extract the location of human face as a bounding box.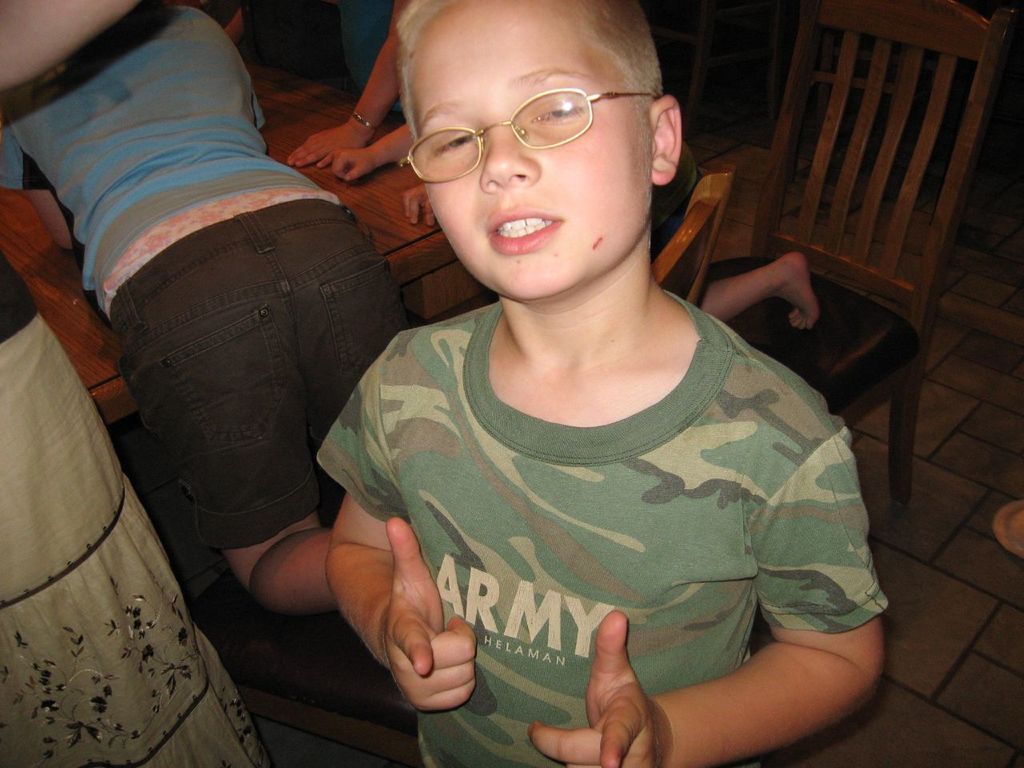
l=424, t=0, r=652, b=294.
